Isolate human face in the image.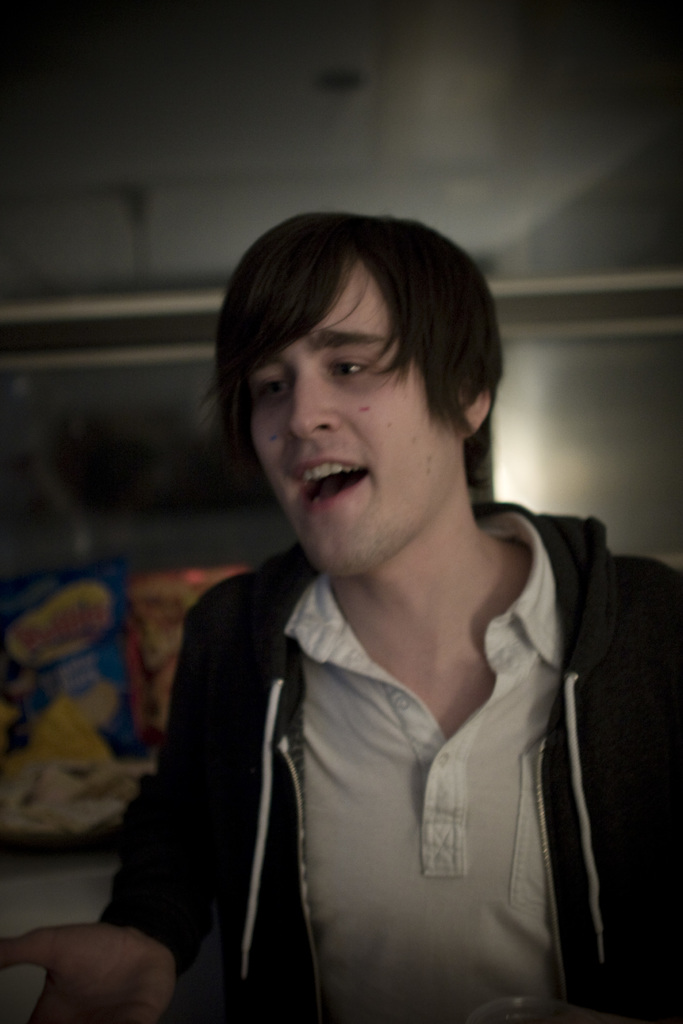
Isolated region: [245, 262, 443, 589].
